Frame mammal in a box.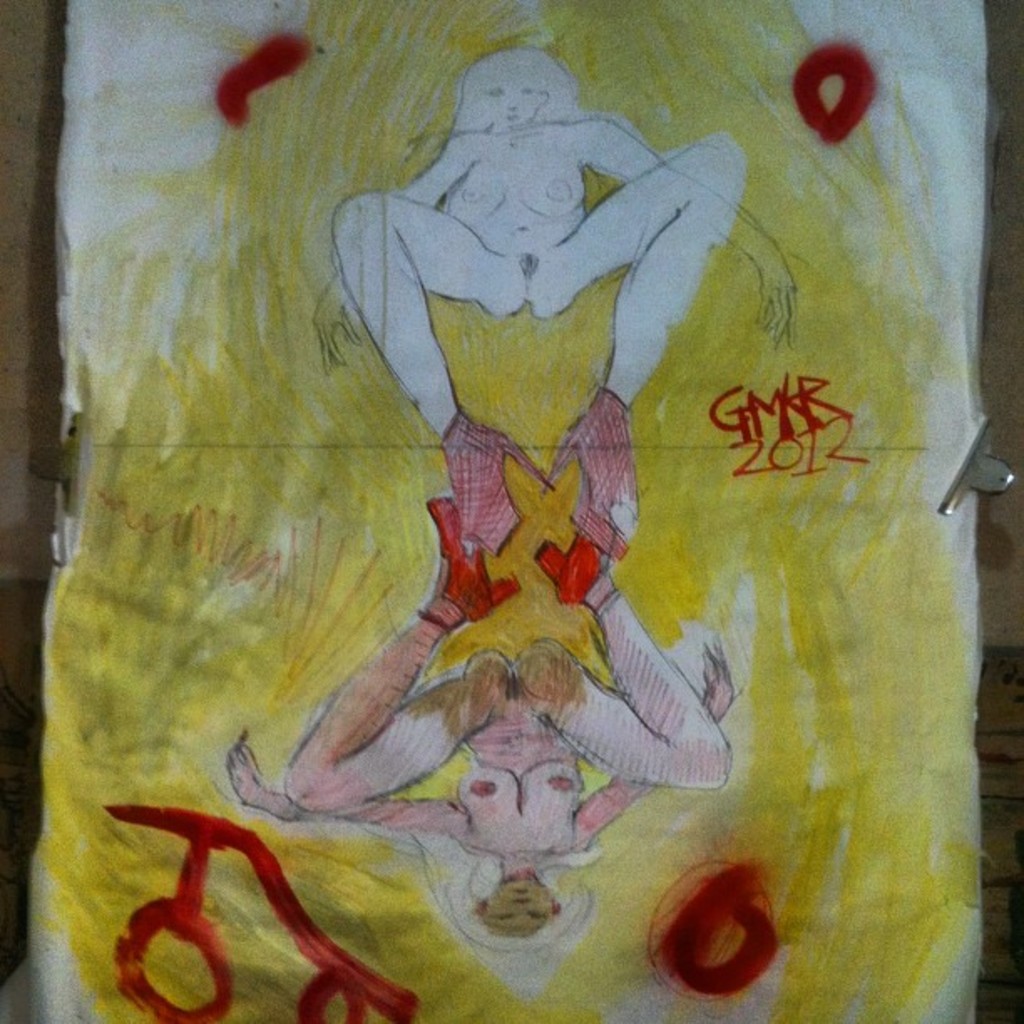
bbox(320, 44, 748, 566).
